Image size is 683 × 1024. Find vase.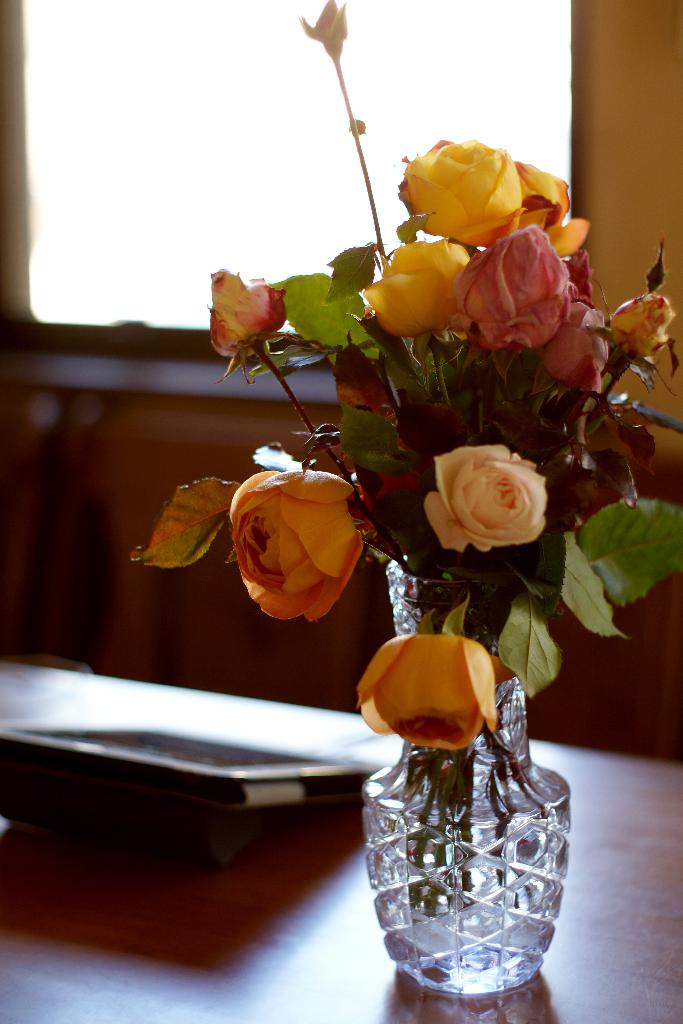
bbox(362, 556, 569, 996).
